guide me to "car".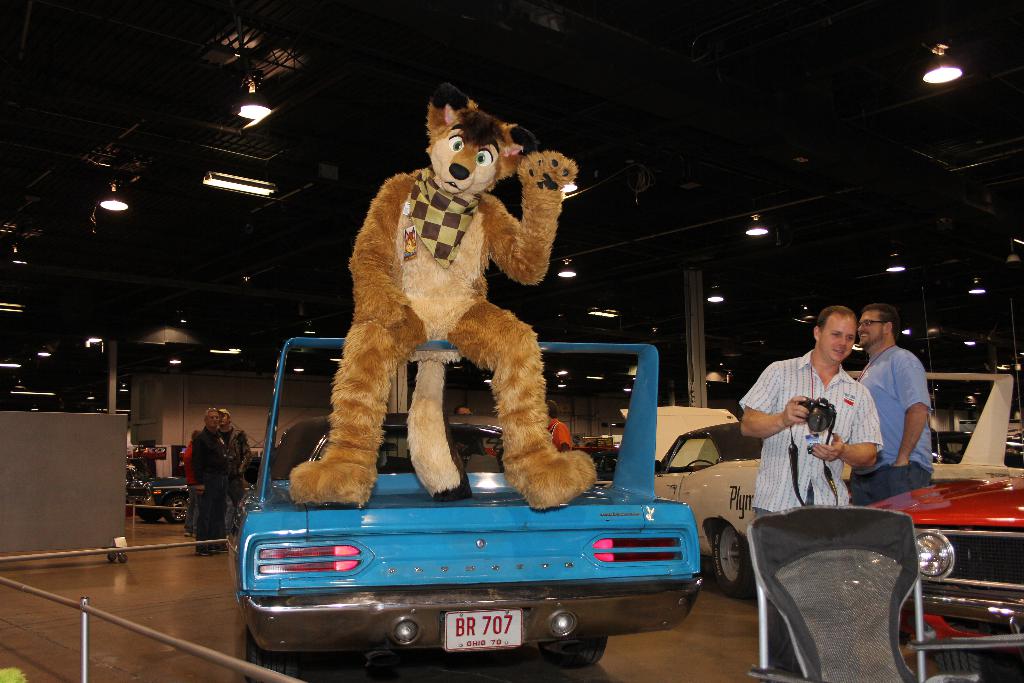
Guidance: bbox=(904, 483, 1021, 665).
